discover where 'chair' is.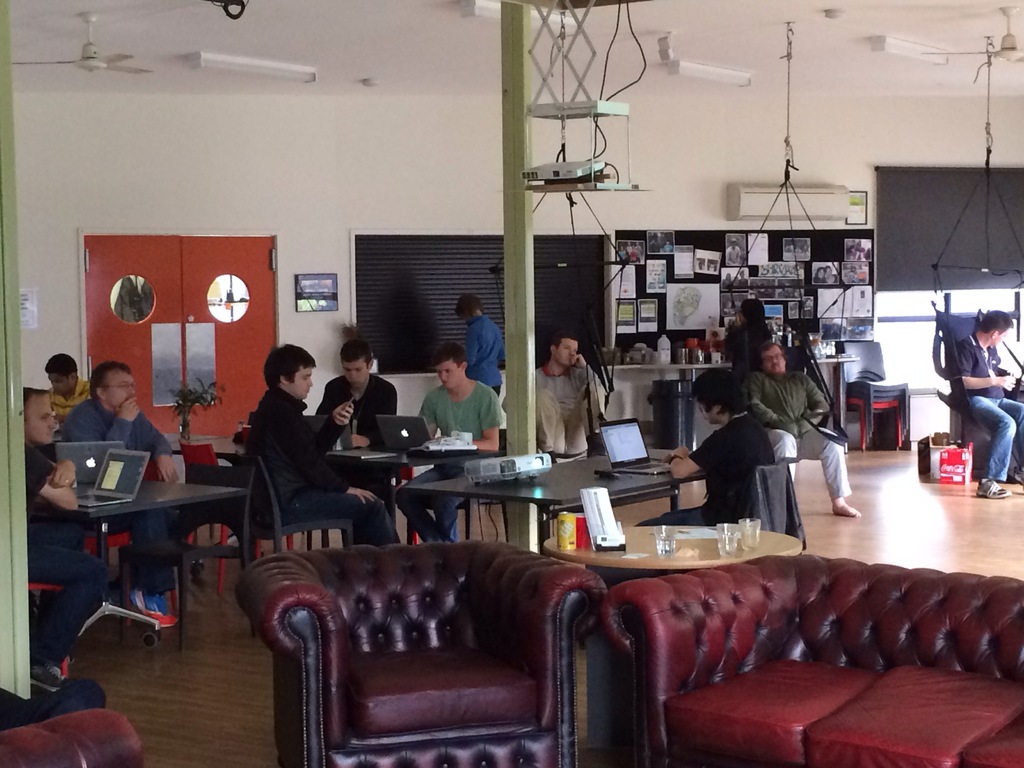
Discovered at l=86, t=455, r=175, b=625.
